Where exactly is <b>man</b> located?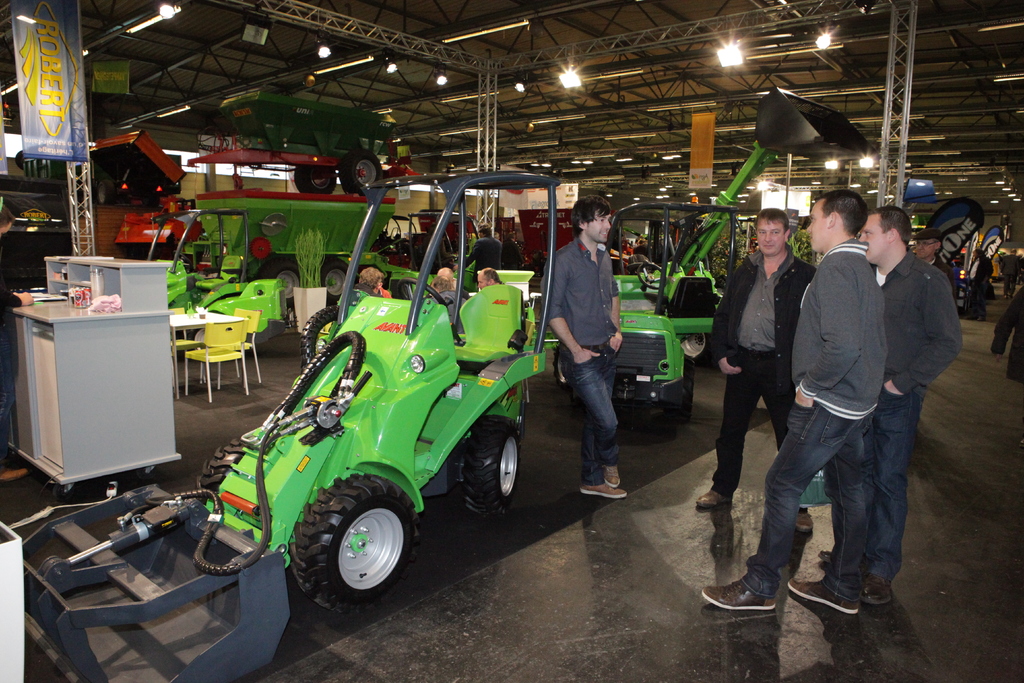
Its bounding box is [998, 248, 1023, 300].
